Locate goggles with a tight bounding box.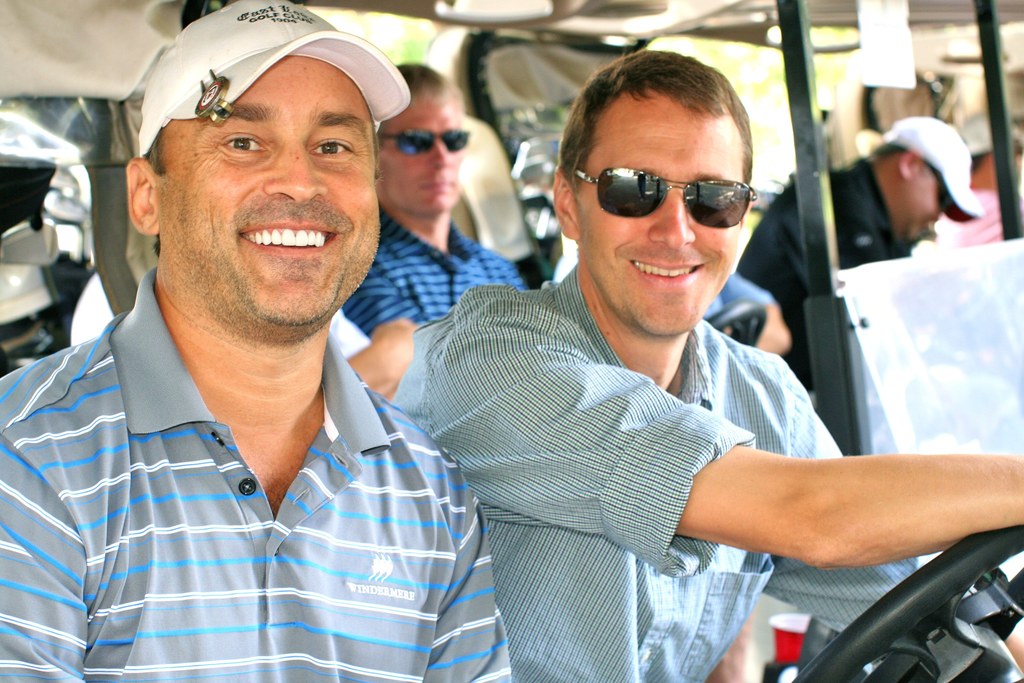
Rect(374, 126, 479, 158).
